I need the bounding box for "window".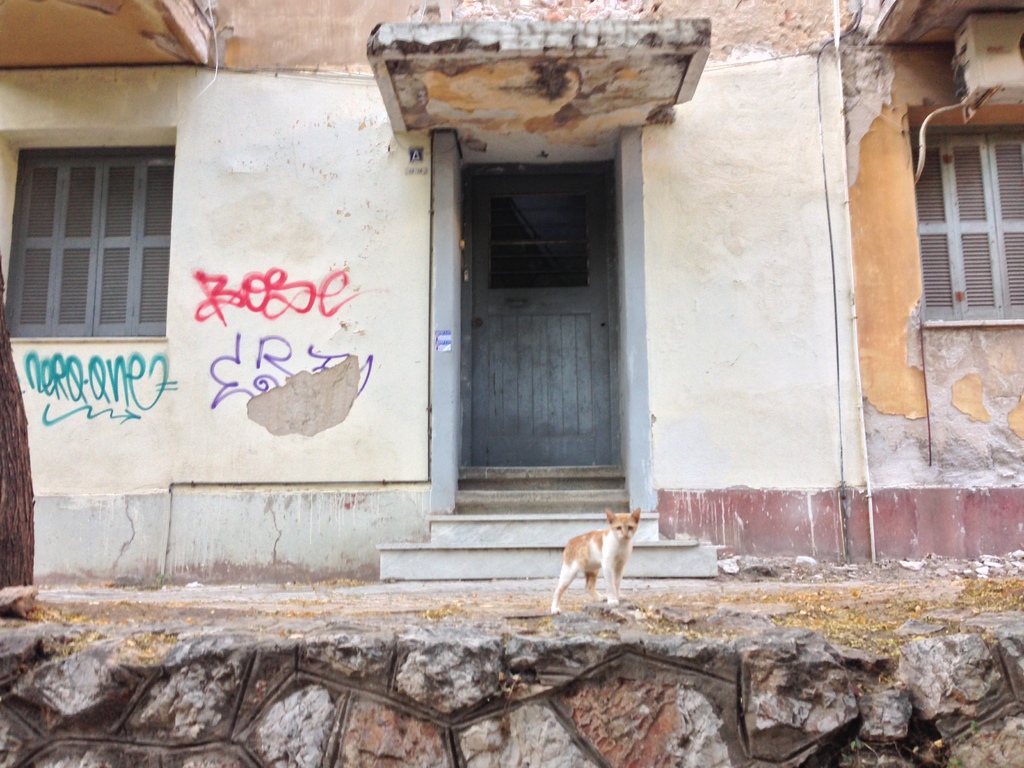
Here it is: box=[1, 142, 172, 342].
